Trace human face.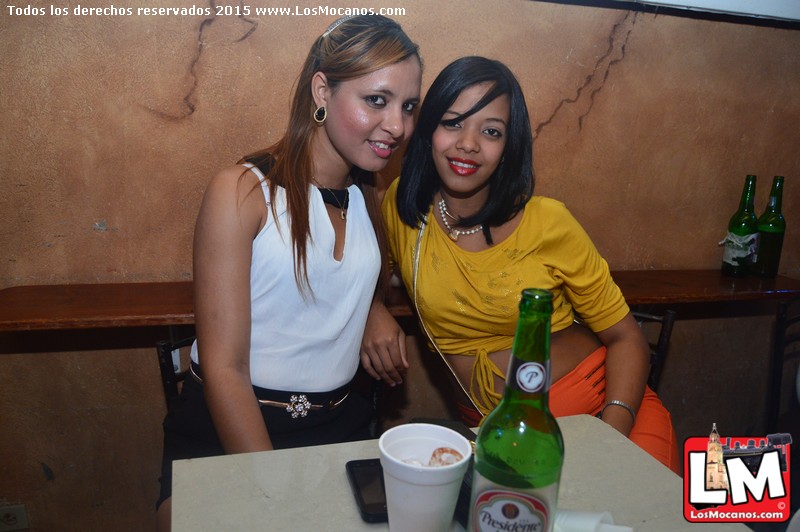
Traced to bbox=[422, 68, 527, 194].
